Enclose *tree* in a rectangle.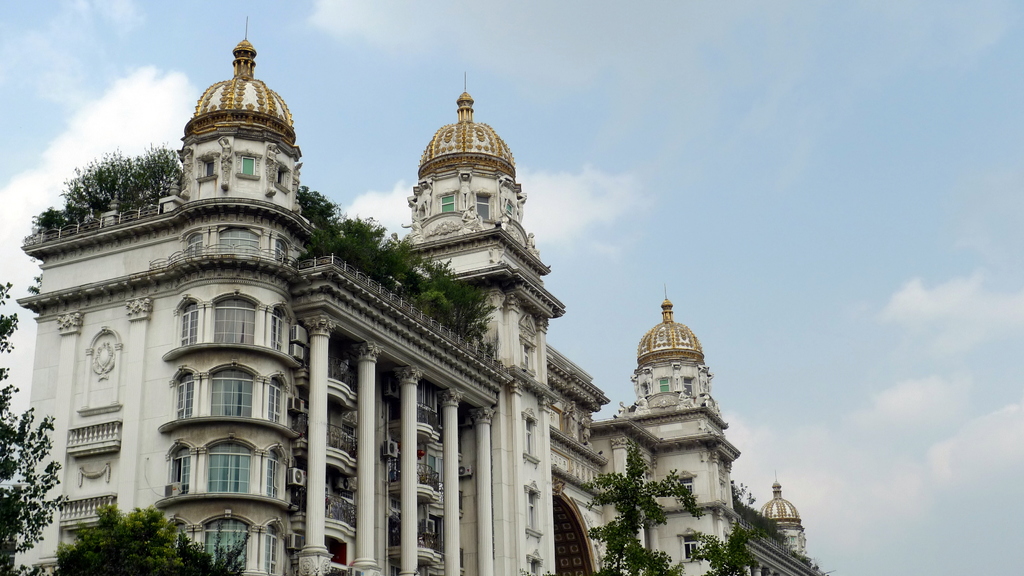
296,187,494,334.
